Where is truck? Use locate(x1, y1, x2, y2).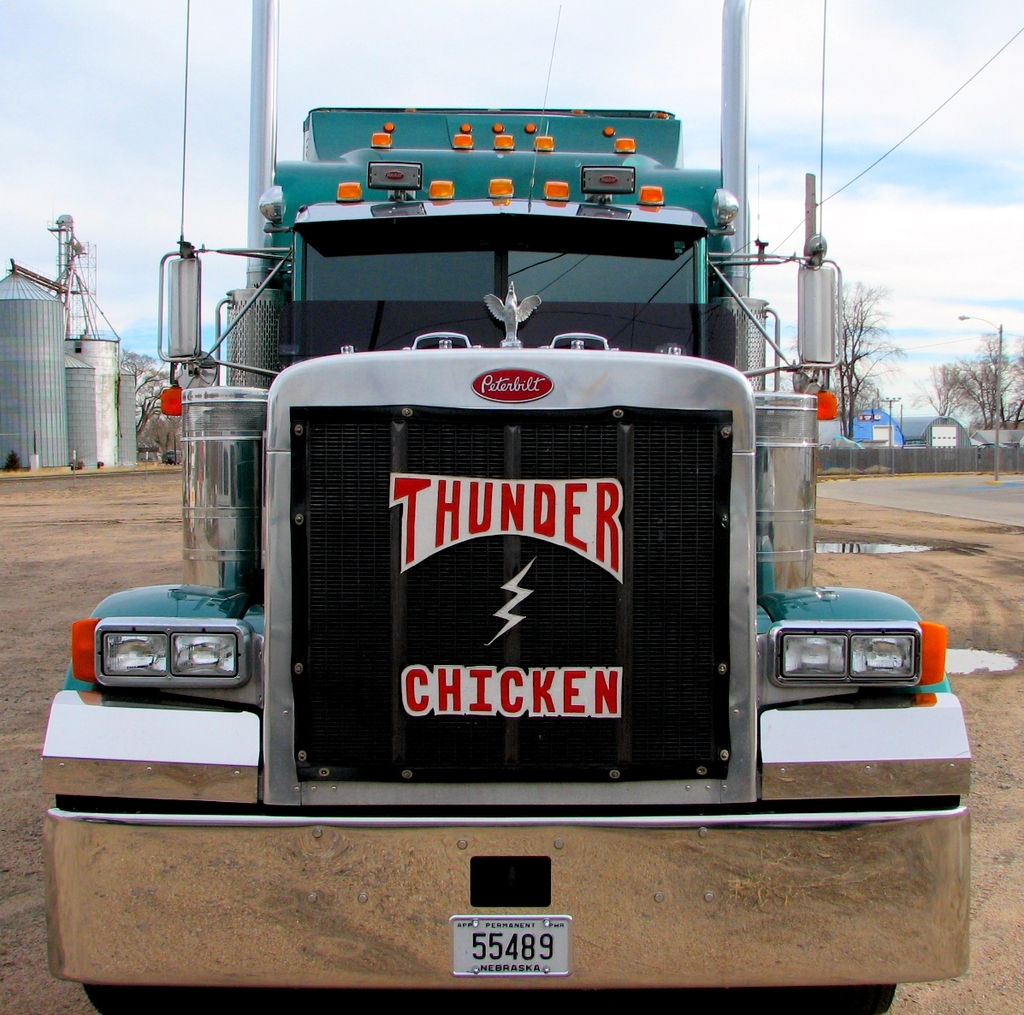
locate(45, 133, 926, 977).
